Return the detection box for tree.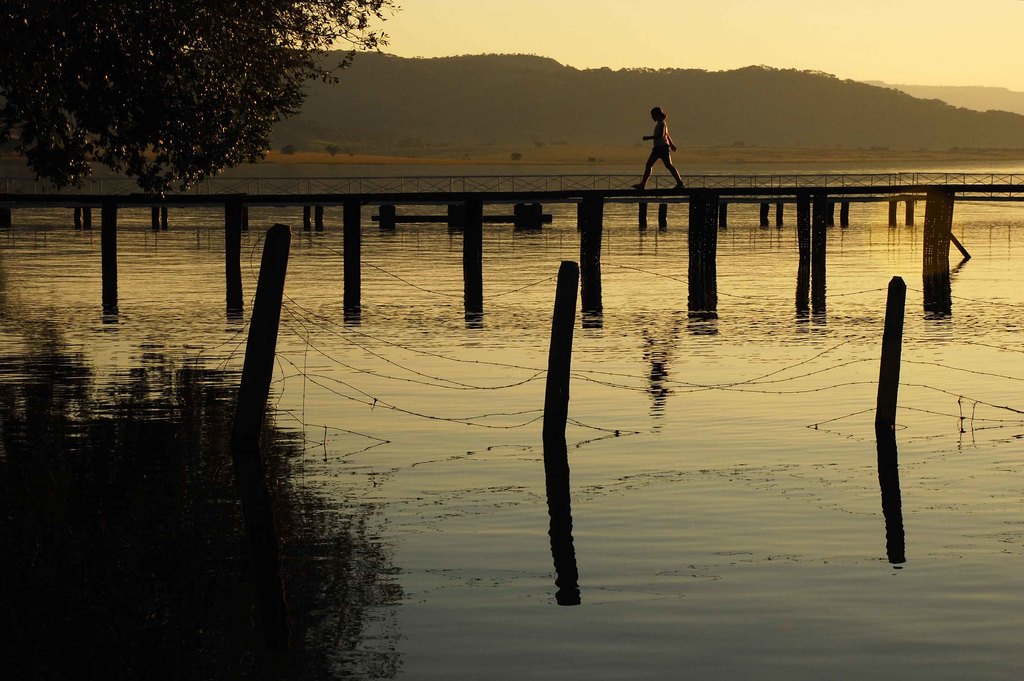
x1=4, y1=25, x2=402, y2=207.
